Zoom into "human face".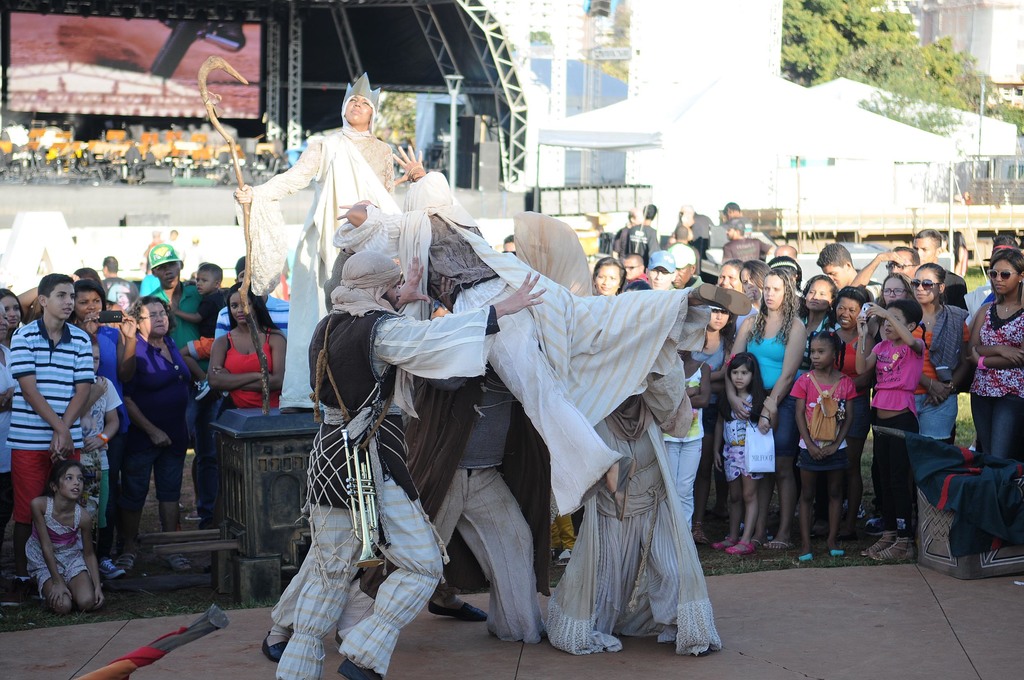
Zoom target: bbox=[714, 263, 740, 292].
